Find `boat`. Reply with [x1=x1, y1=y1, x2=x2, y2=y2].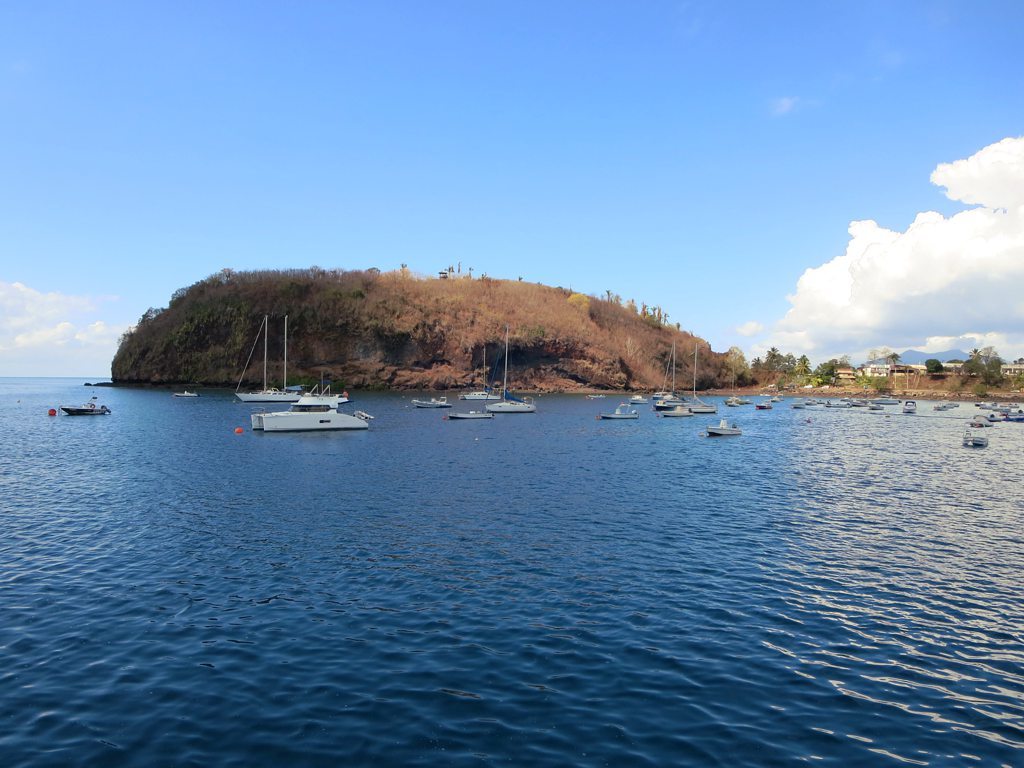
[x1=234, y1=313, x2=304, y2=403].
